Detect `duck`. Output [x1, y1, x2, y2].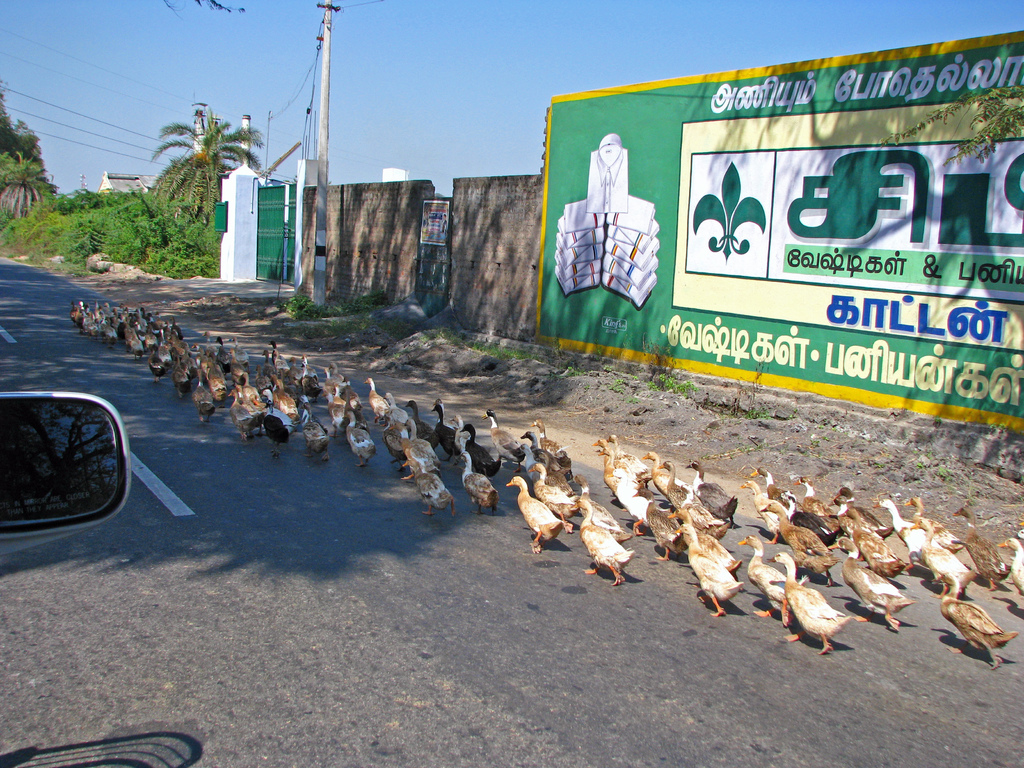
[484, 410, 527, 467].
